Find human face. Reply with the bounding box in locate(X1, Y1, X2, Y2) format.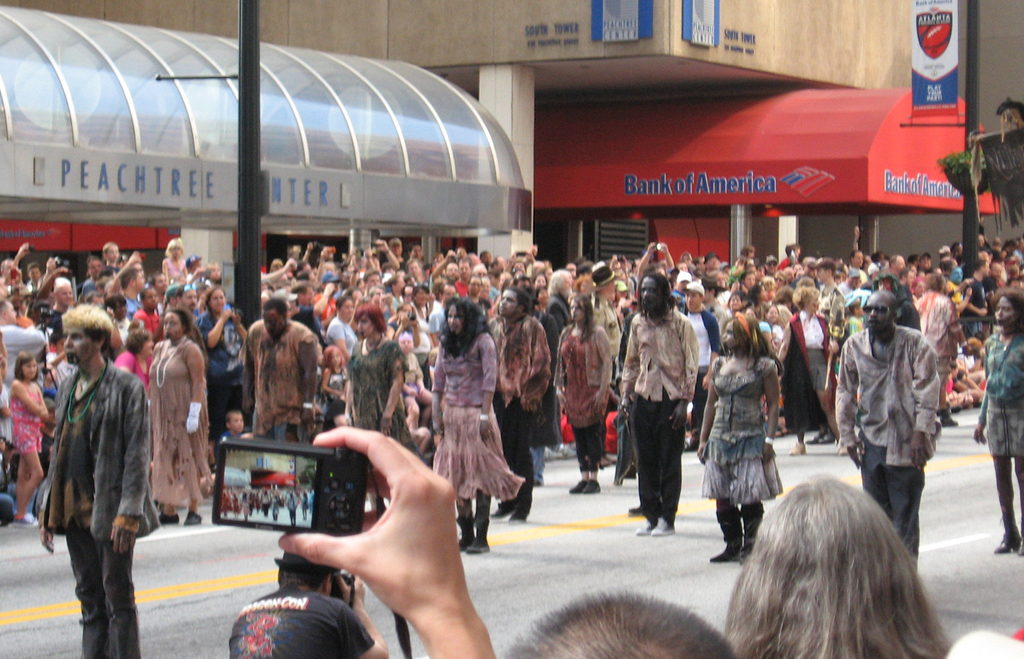
locate(758, 266, 767, 279).
